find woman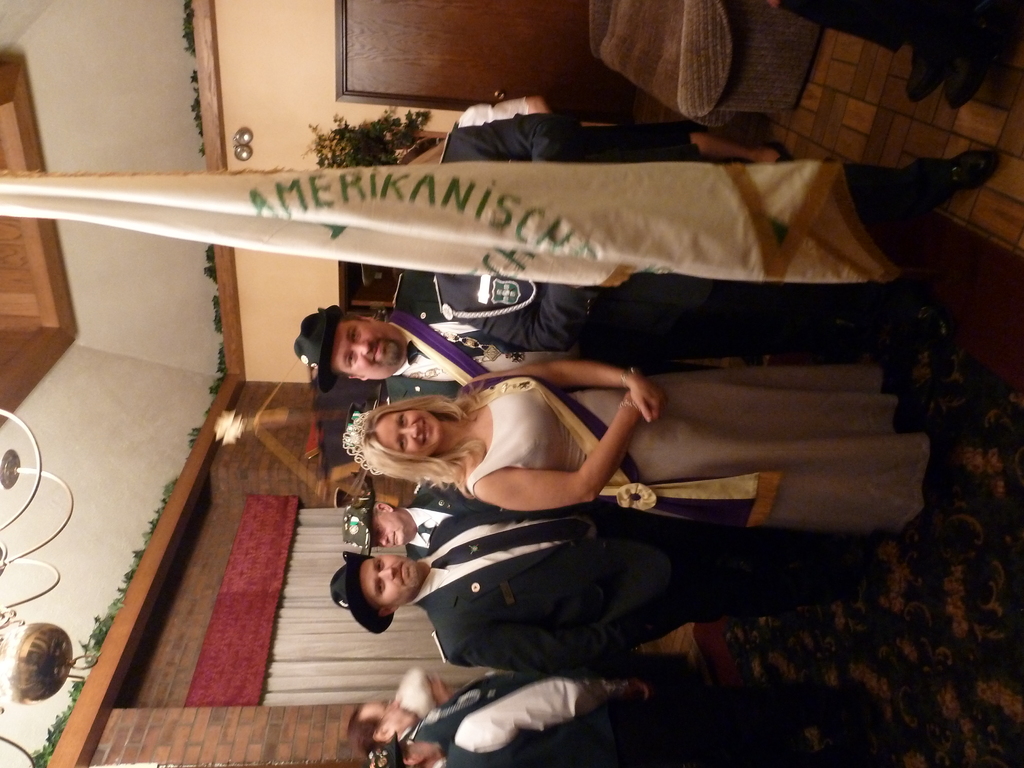
(left=346, top=358, right=964, bottom=515)
